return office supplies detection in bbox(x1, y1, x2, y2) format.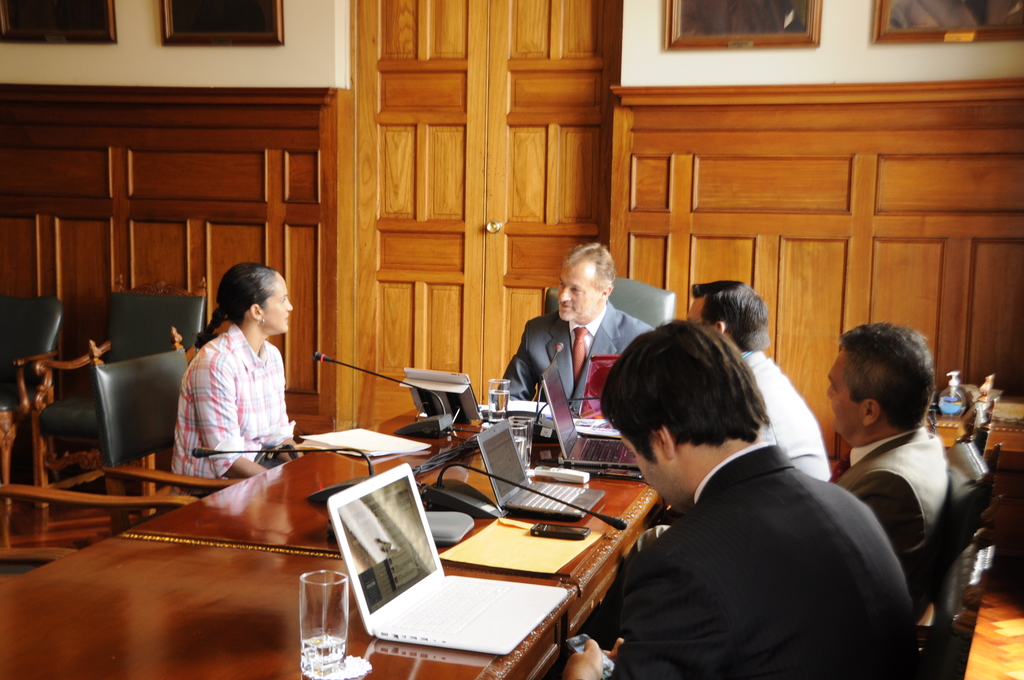
bbox(446, 524, 589, 579).
